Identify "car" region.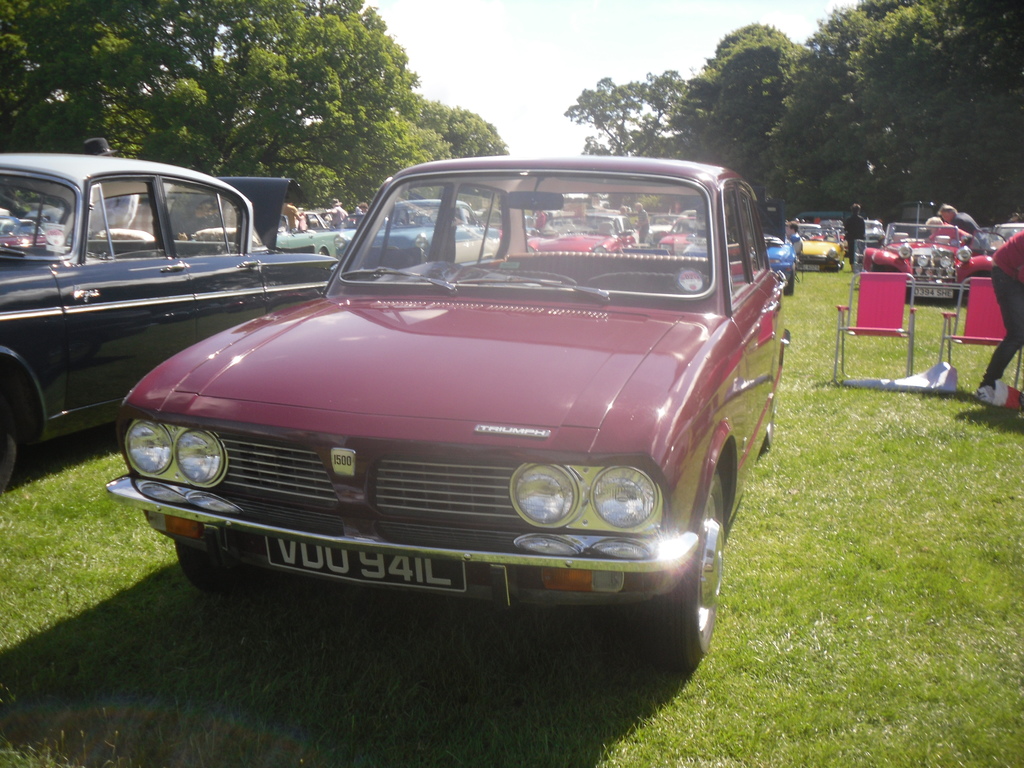
Region: bbox=(874, 202, 1008, 310).
